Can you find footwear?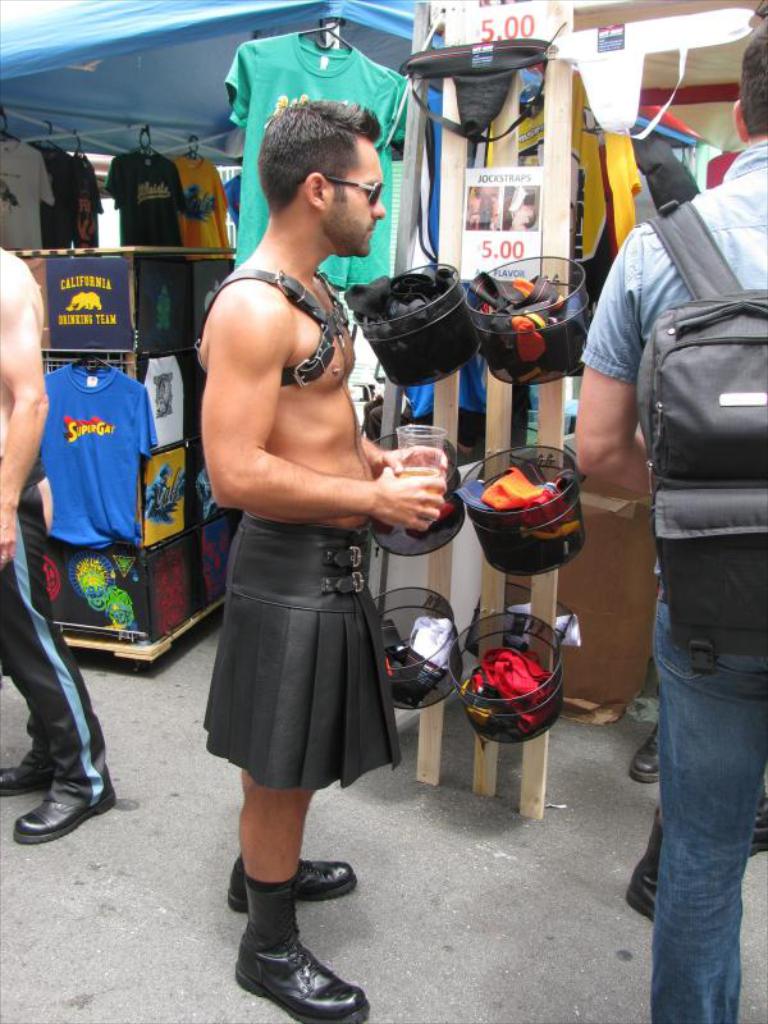
Yes, bounding box: 224:850:362:901.
